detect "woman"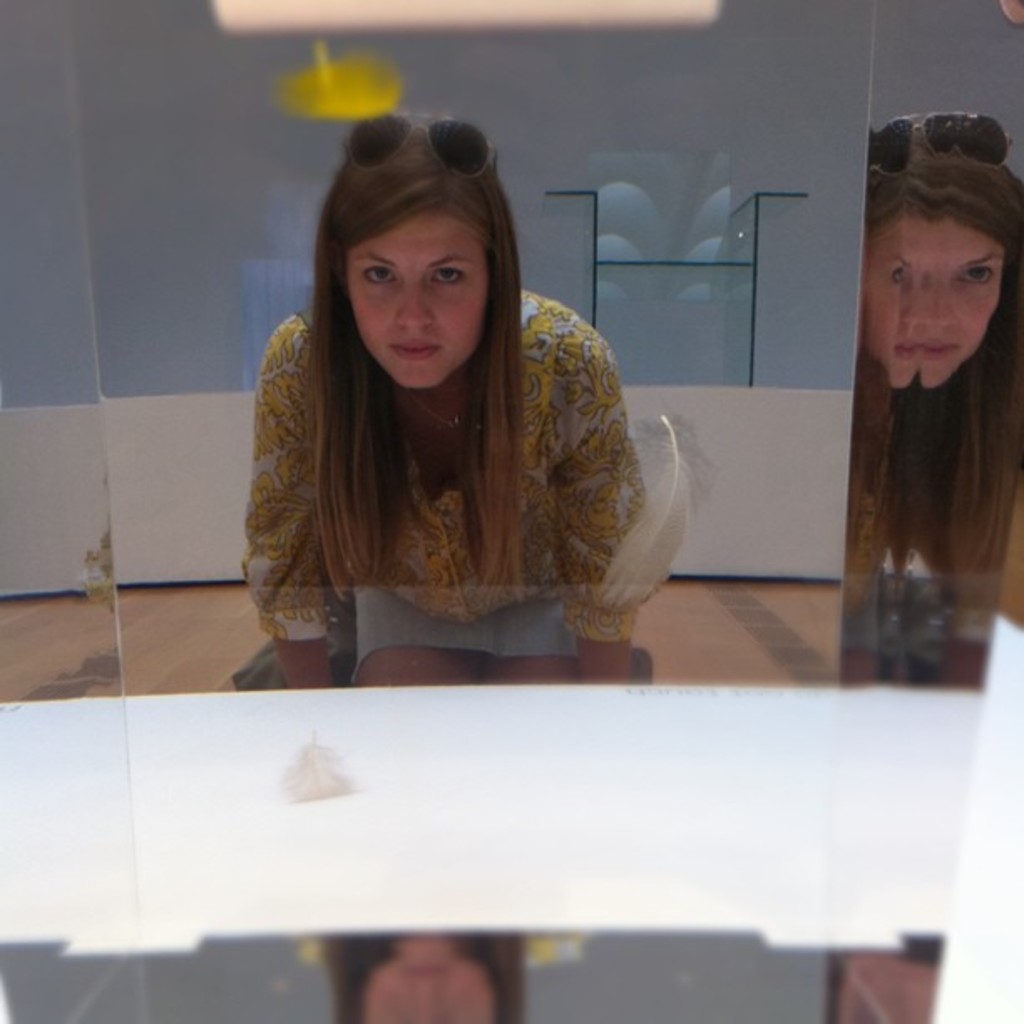
Rect(228, 112, 683, 689)
